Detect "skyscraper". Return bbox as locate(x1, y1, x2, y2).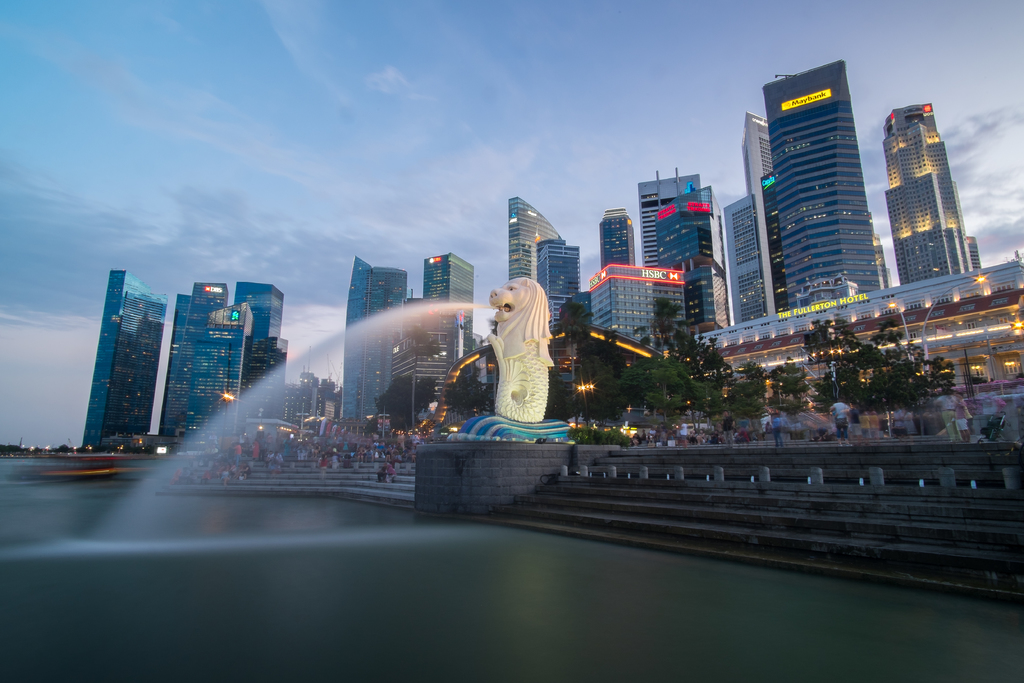
locate(720, 108, 774, 325).
